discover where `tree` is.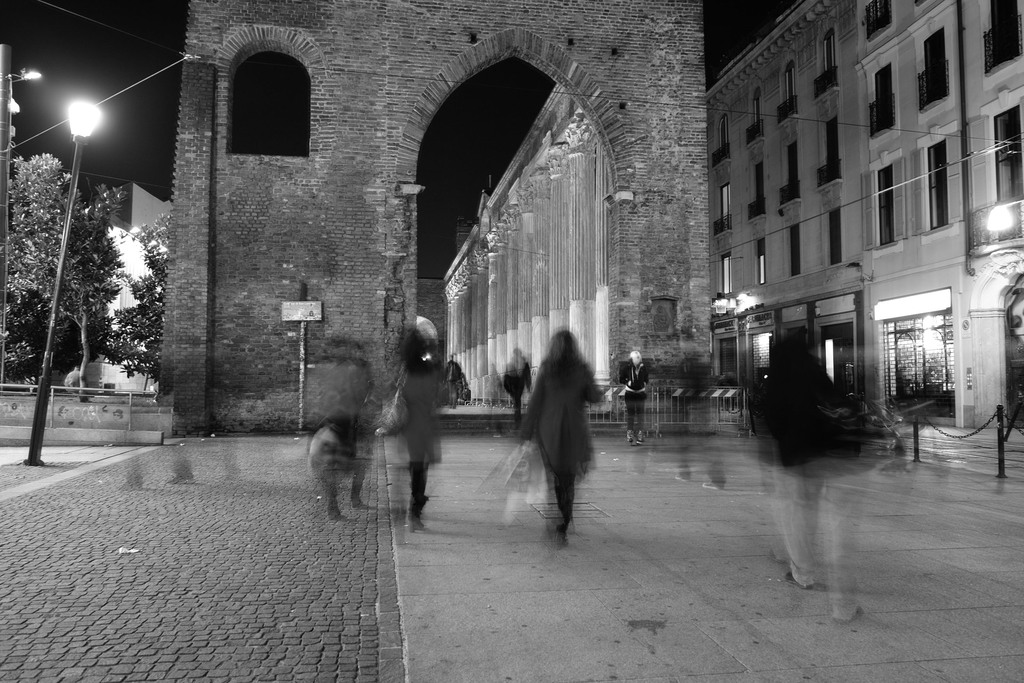
Discovered at detection(28, 152, 167, 436).
